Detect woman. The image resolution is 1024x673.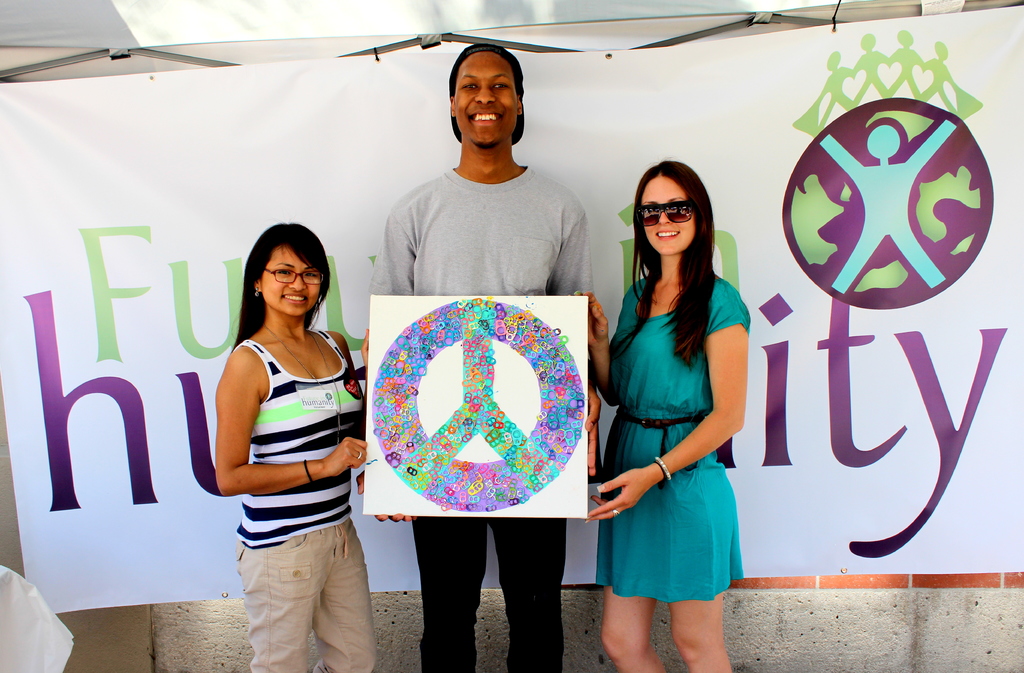
bbox=[216, 223, 422, 672].
